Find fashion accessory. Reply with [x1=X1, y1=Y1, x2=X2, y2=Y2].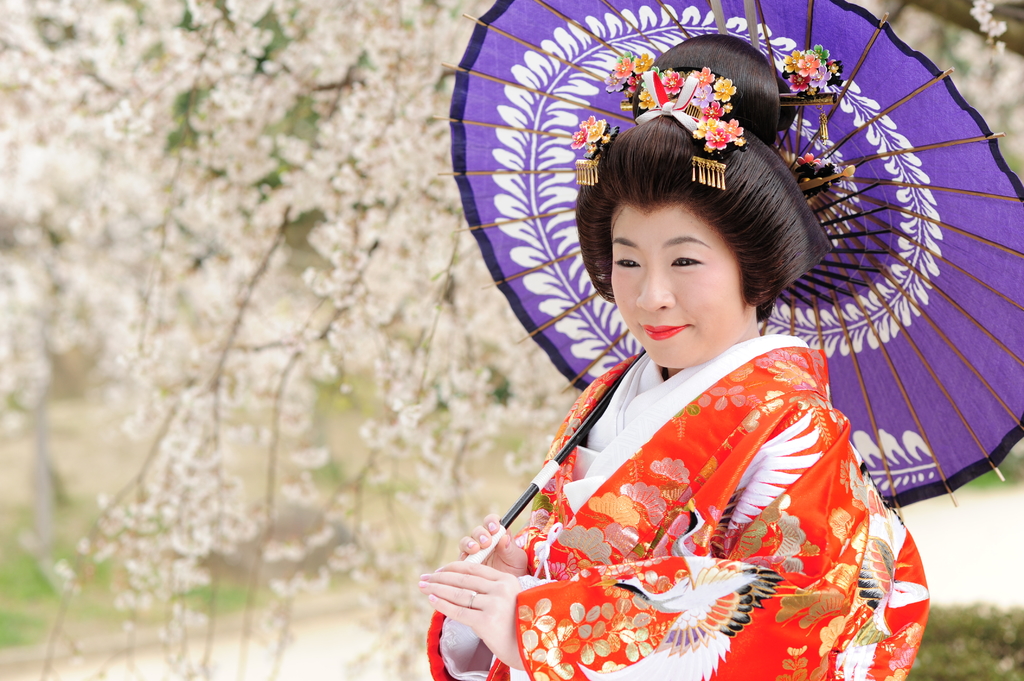
[x1=795, y1=150, x2=854, y2=194].
